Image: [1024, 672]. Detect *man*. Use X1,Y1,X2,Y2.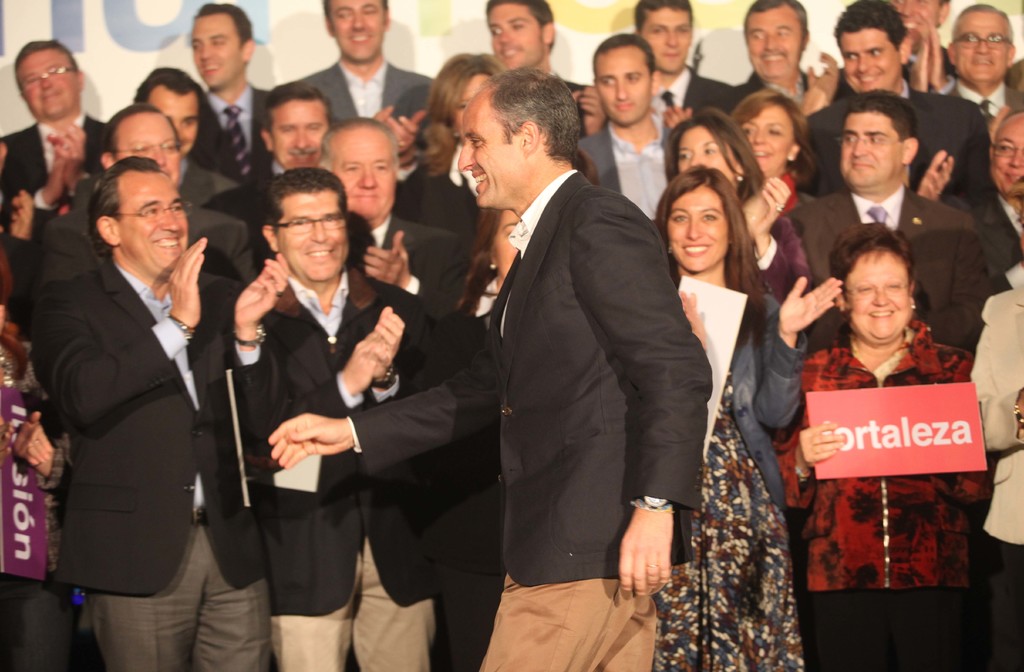
191,5,275,188.
